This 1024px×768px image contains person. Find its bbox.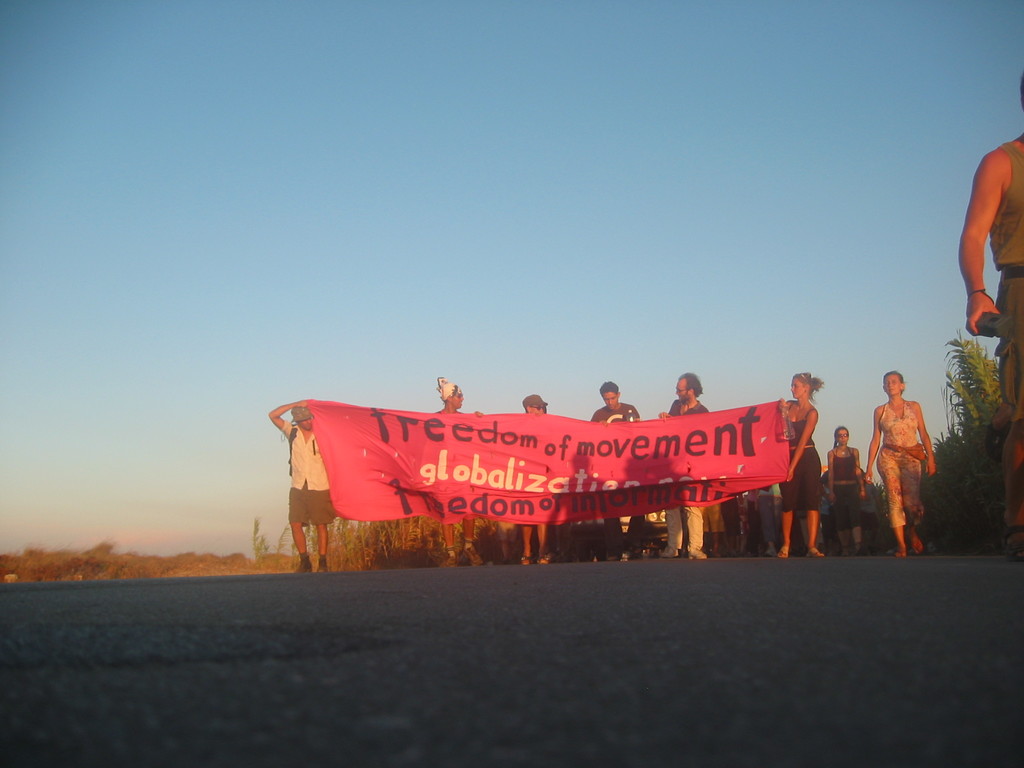
{"x1": 774, "y1": 372, "x2": 826, "y2": 557}.
